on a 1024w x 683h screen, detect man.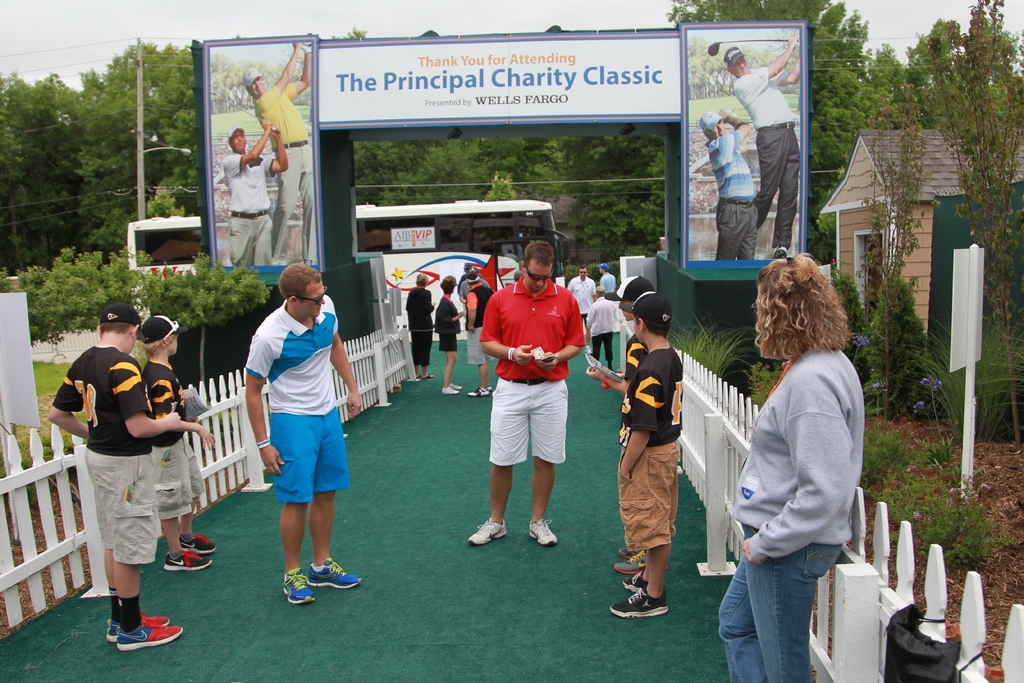
crop(570, 261, 591, 329).
